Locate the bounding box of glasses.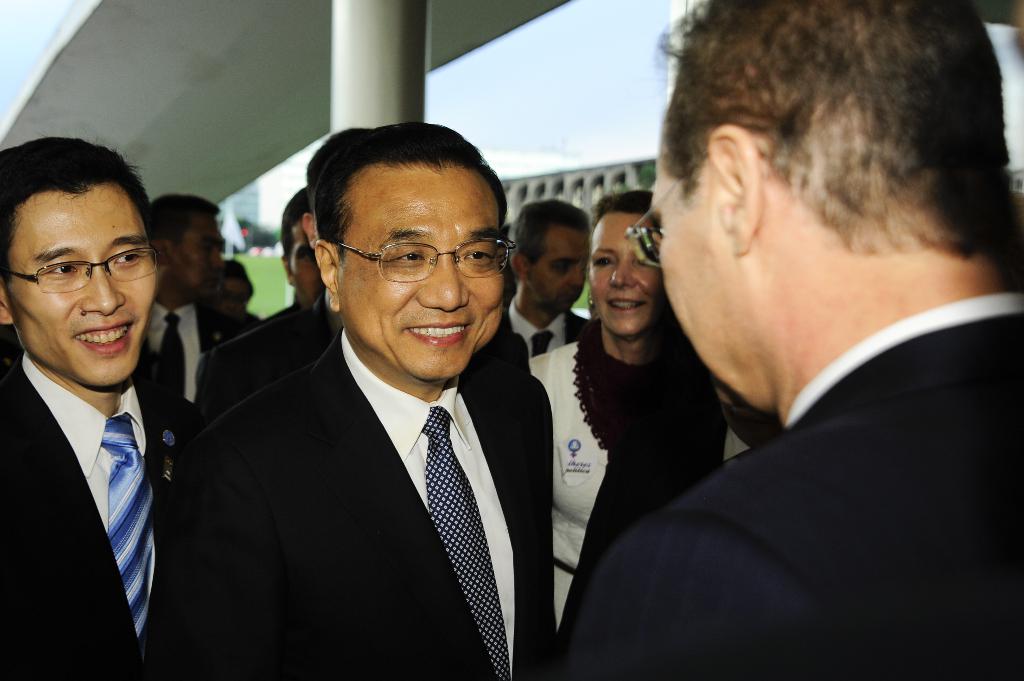
Bounding box: crop(623, 148, 765, 266).
